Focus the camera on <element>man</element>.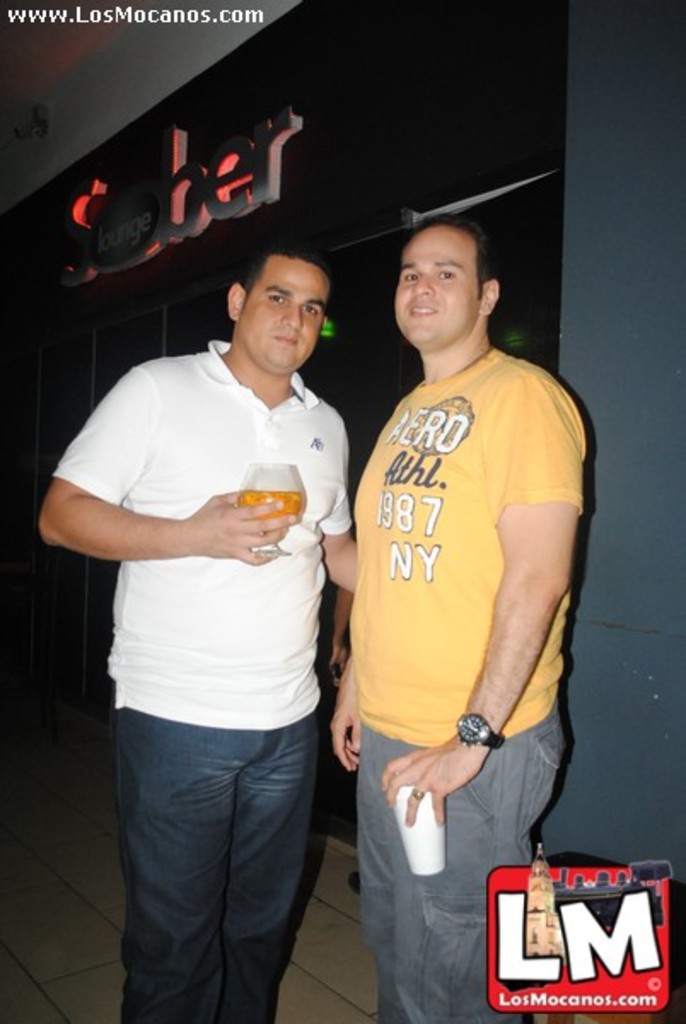
Focus region: <bbox>58, 215, 379, 1014</bbox>.
